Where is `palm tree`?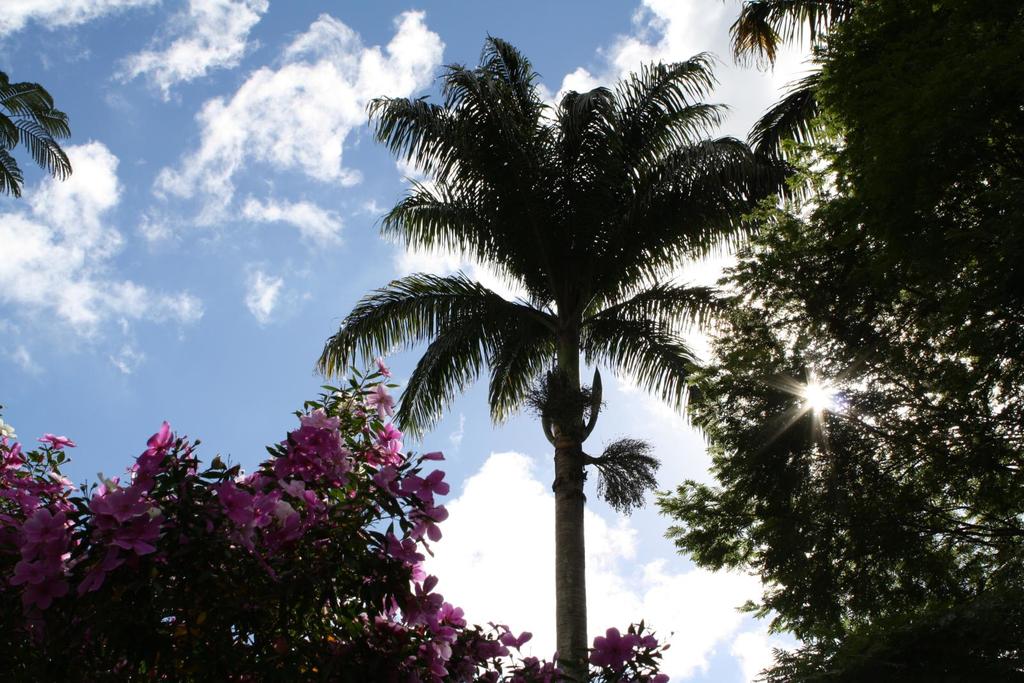
275 56 827 682.
